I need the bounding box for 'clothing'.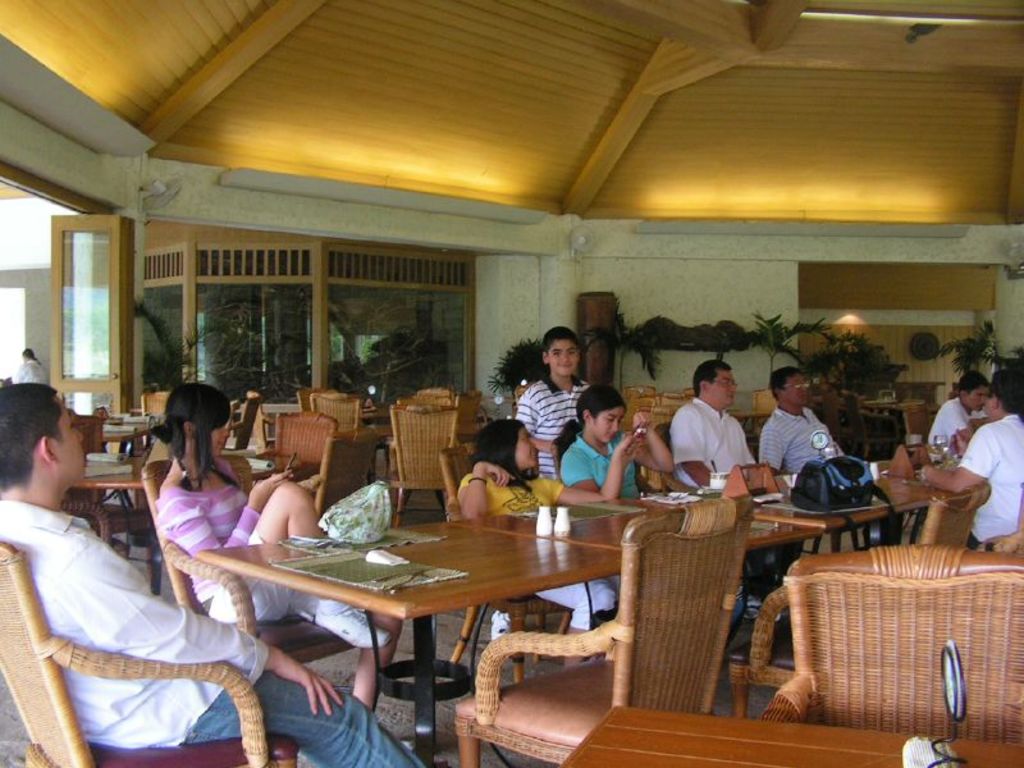
Here it is: detection(454, 474, 621, 631).
